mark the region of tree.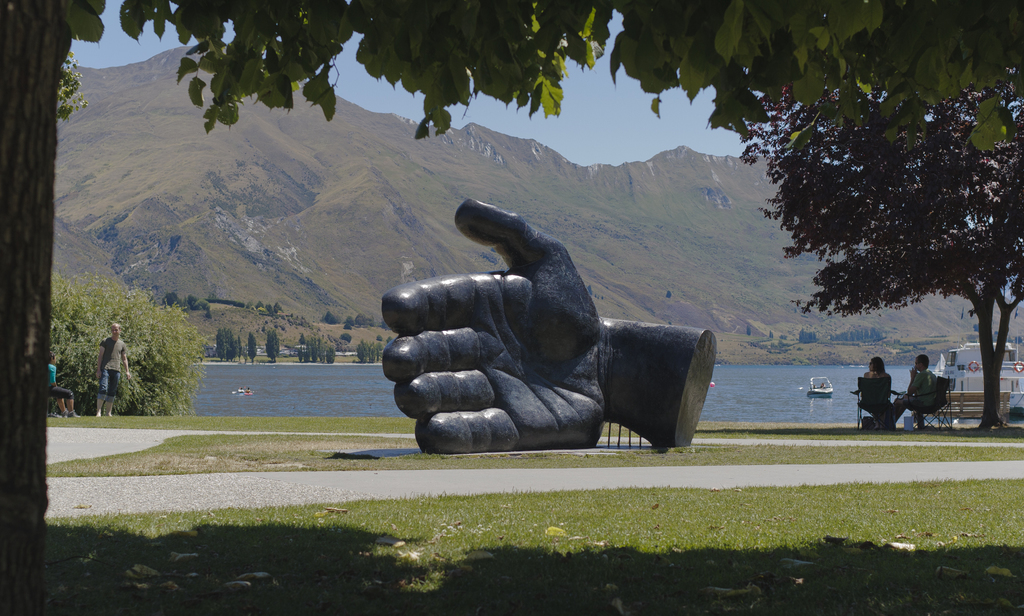
Region: <region>81, 279, 200, 409</region>.
